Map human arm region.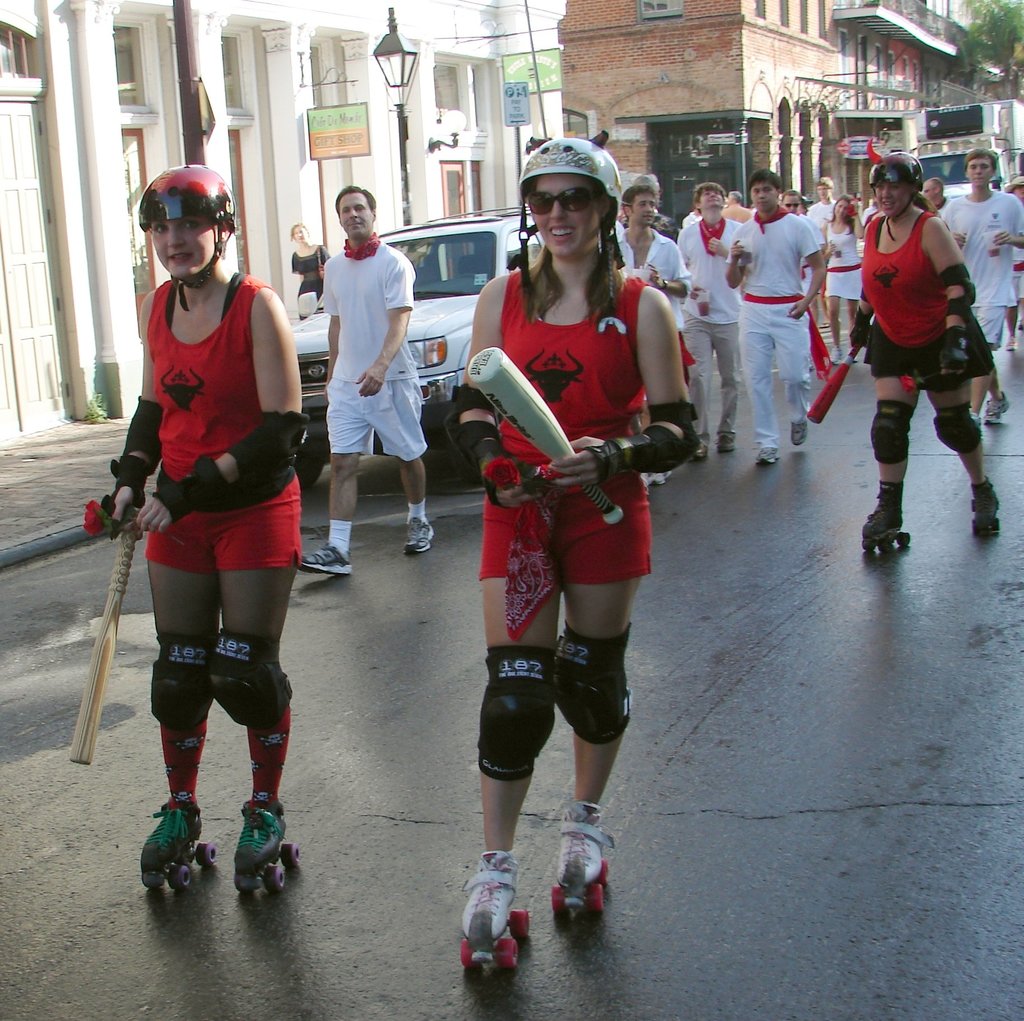
Mapped to (436,269,534,496).
